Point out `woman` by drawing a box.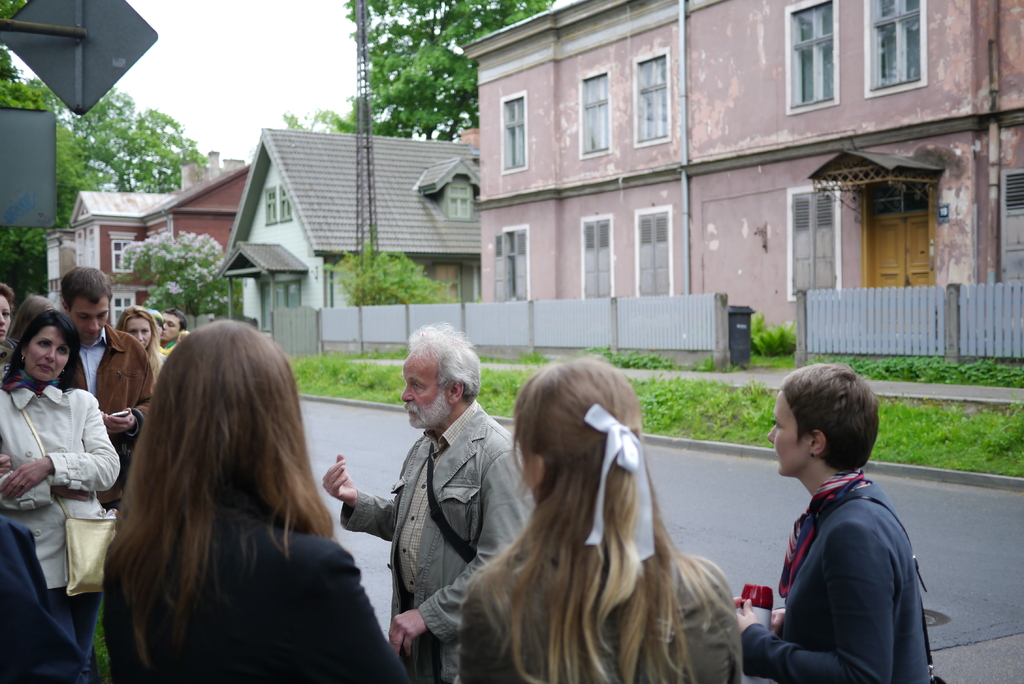
{"x1": 737, "y1": 363, "x2": 946, "y2": 680}.
